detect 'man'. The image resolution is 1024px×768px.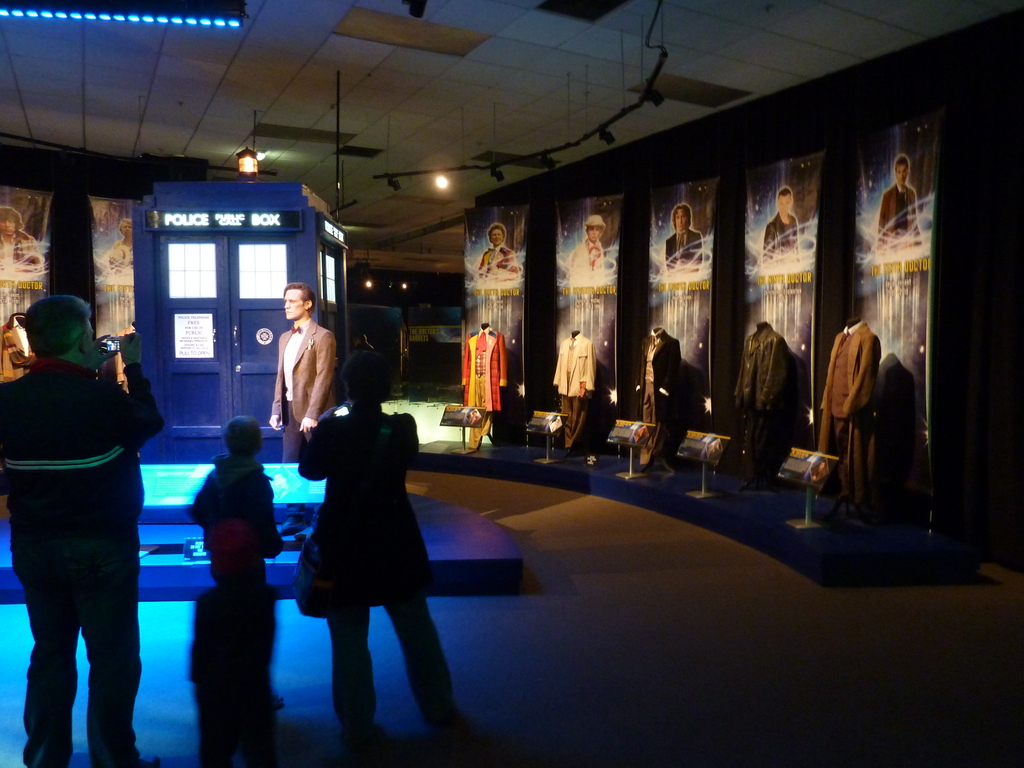
666, 204, 700, 272.
